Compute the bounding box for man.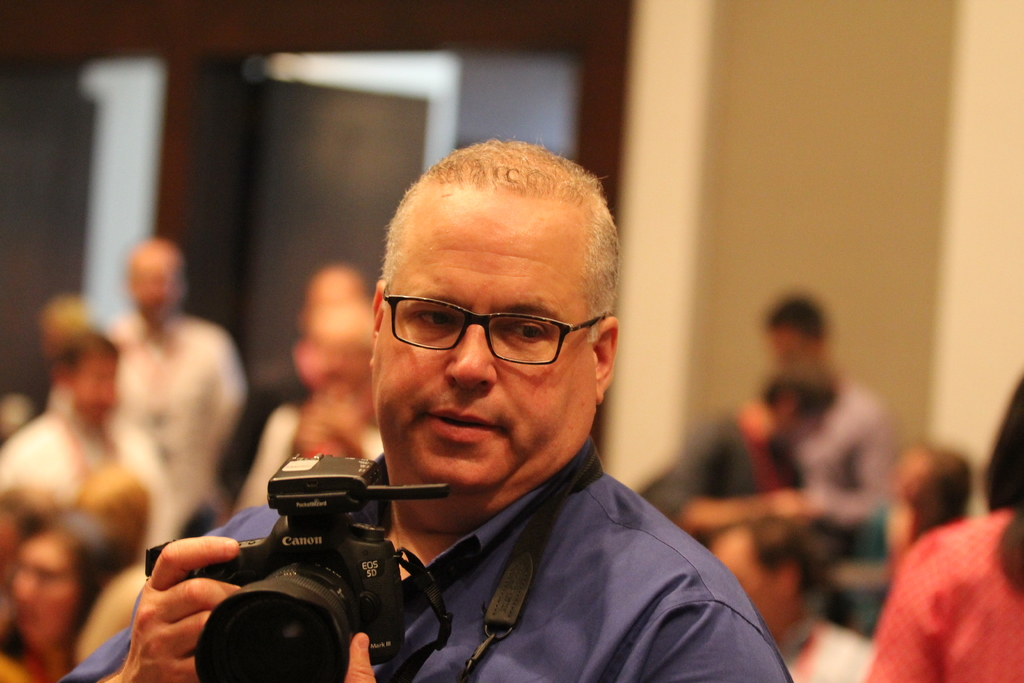
pyautogui.locateOnScreen(223, 295, 390, 522).
